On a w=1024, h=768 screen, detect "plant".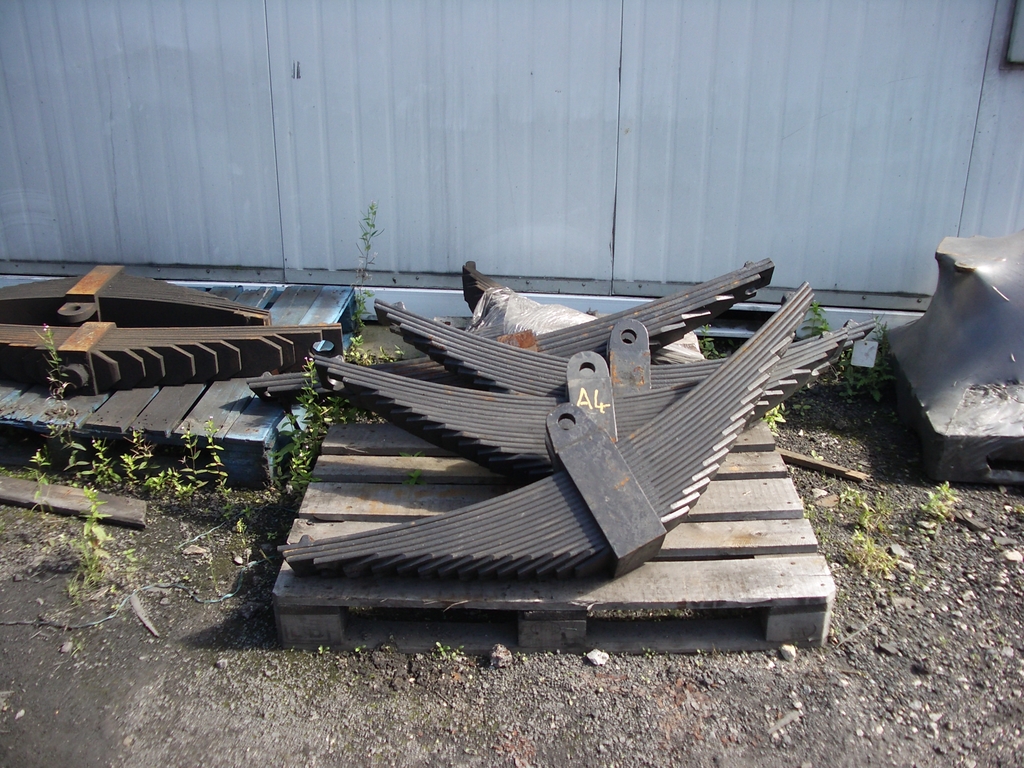
[836, 488, 862, 504].
